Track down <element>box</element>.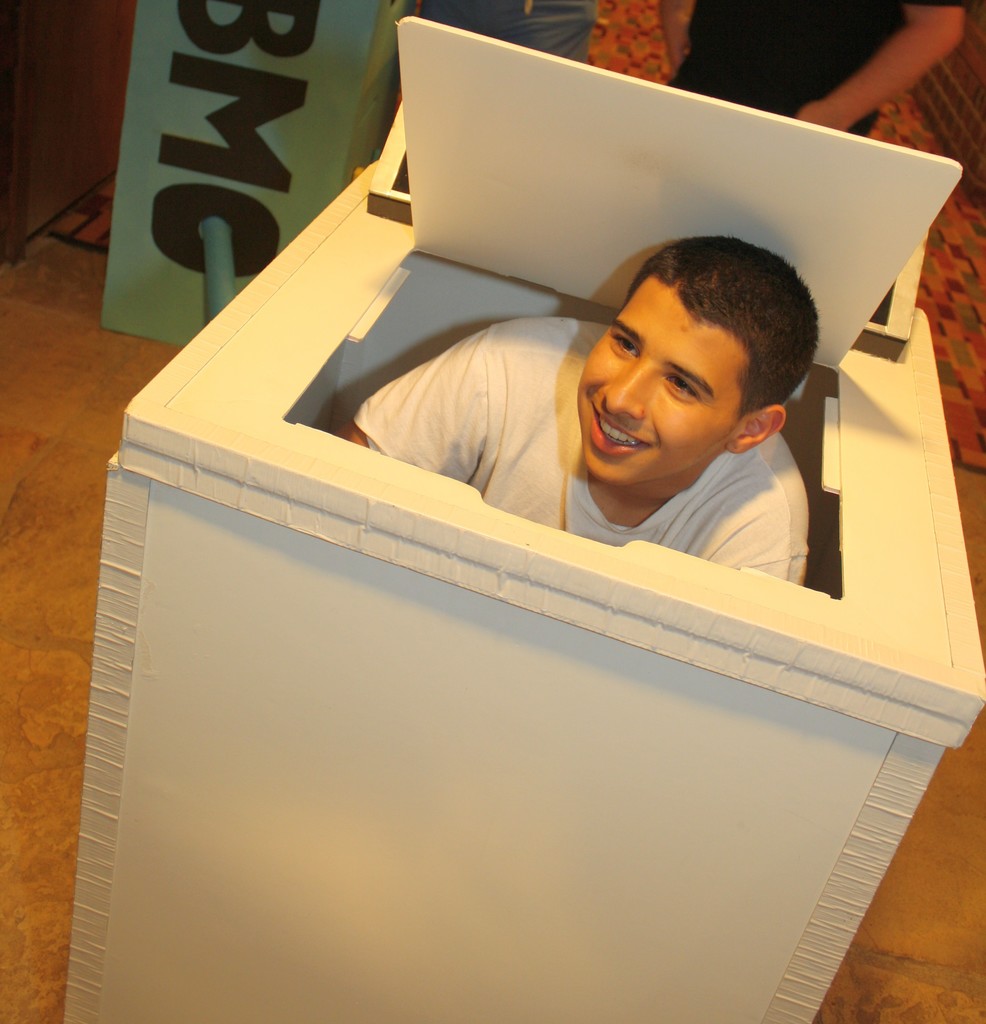
Tracked to x1=70 y1=15 x2=983 y2=1023.
